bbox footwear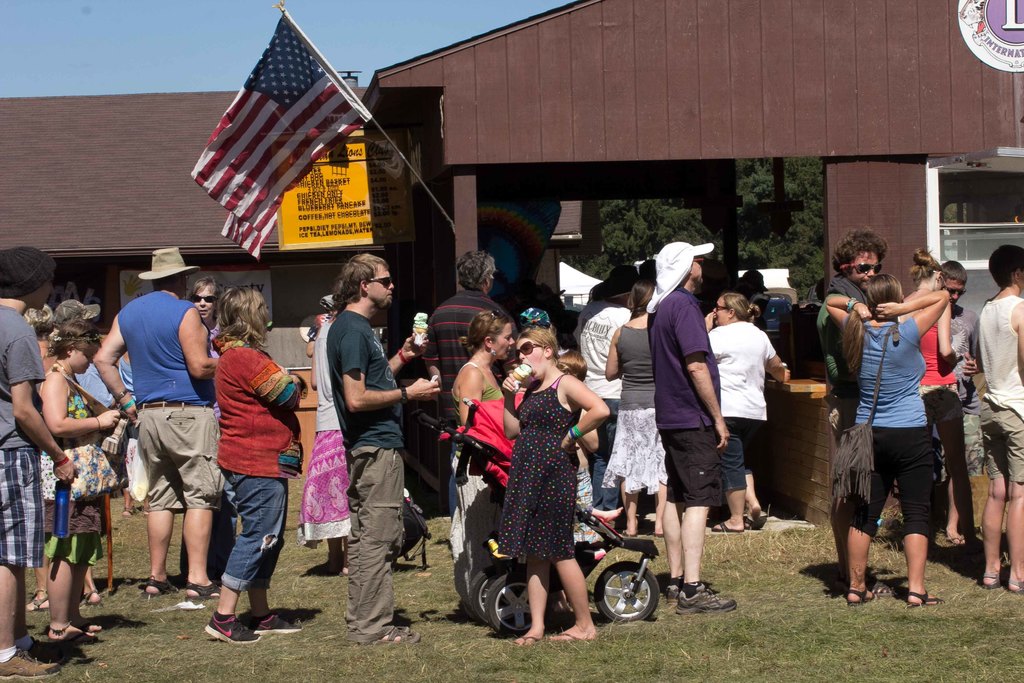
<box>950,533,964,548</box>
